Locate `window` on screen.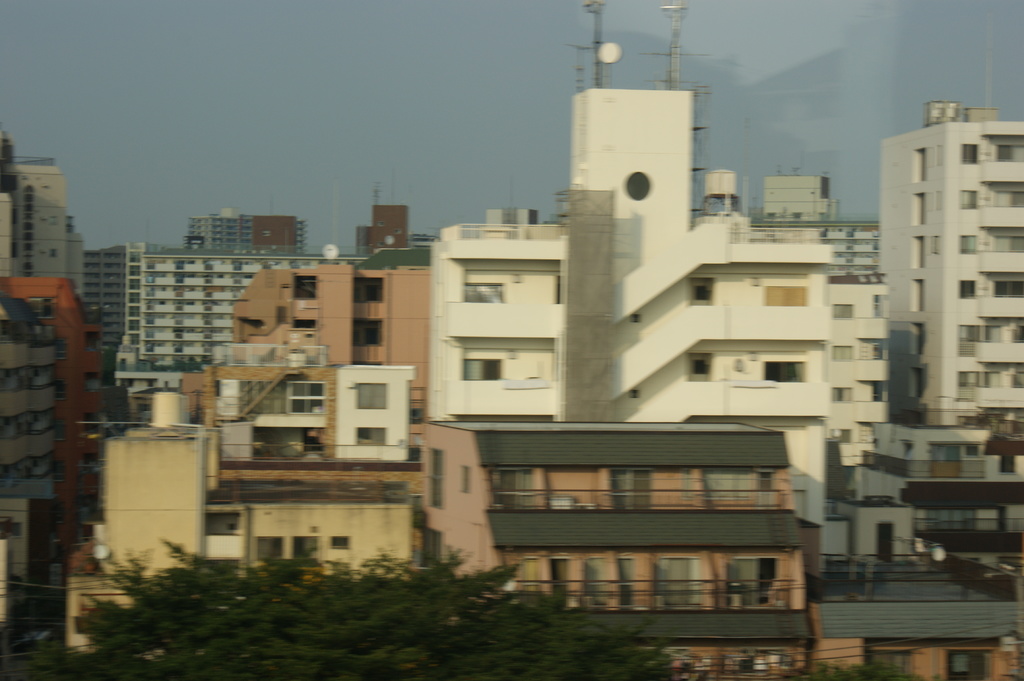
On screen at <box>353,422,383,447</box>.
